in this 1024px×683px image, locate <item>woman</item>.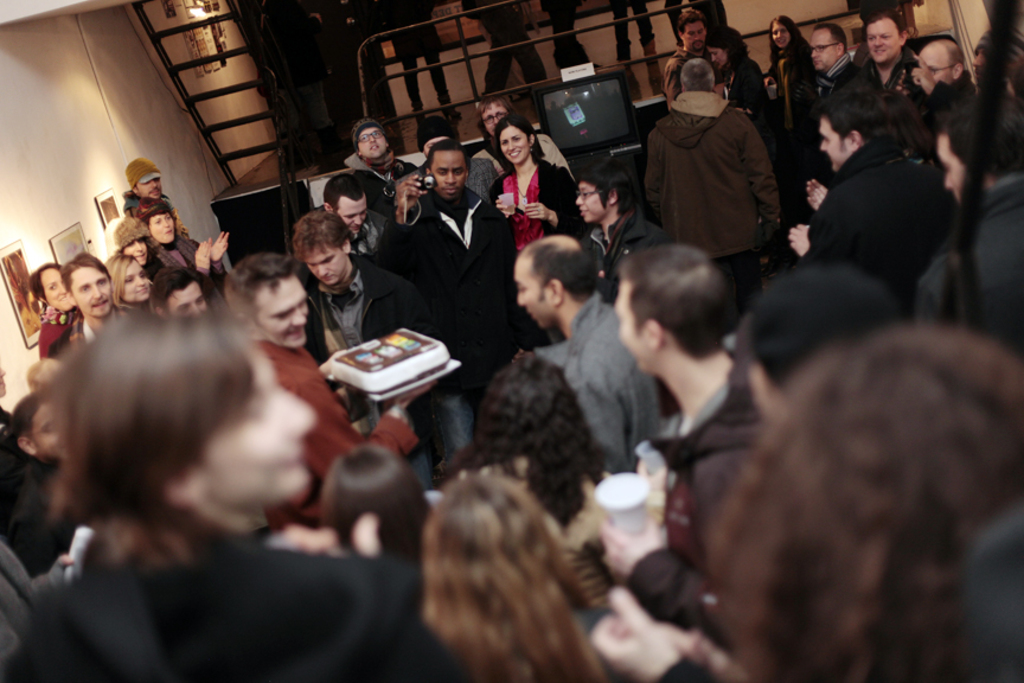
Bounding box: [762,13,815,127].
